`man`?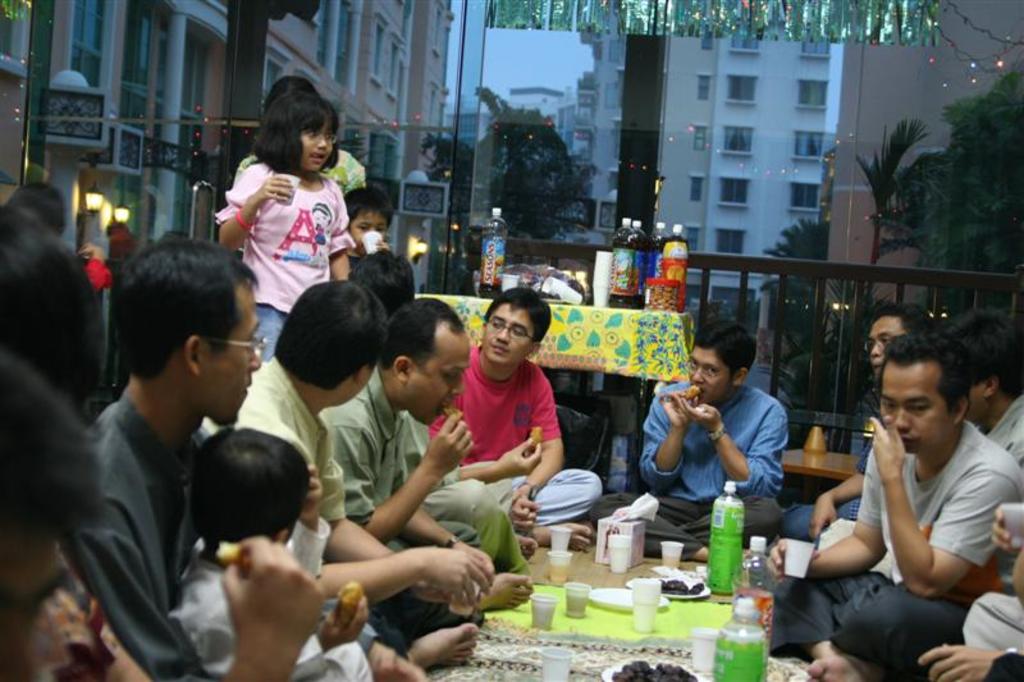
pyautogui.locateOnScreen(197, 279, 497, 676)
